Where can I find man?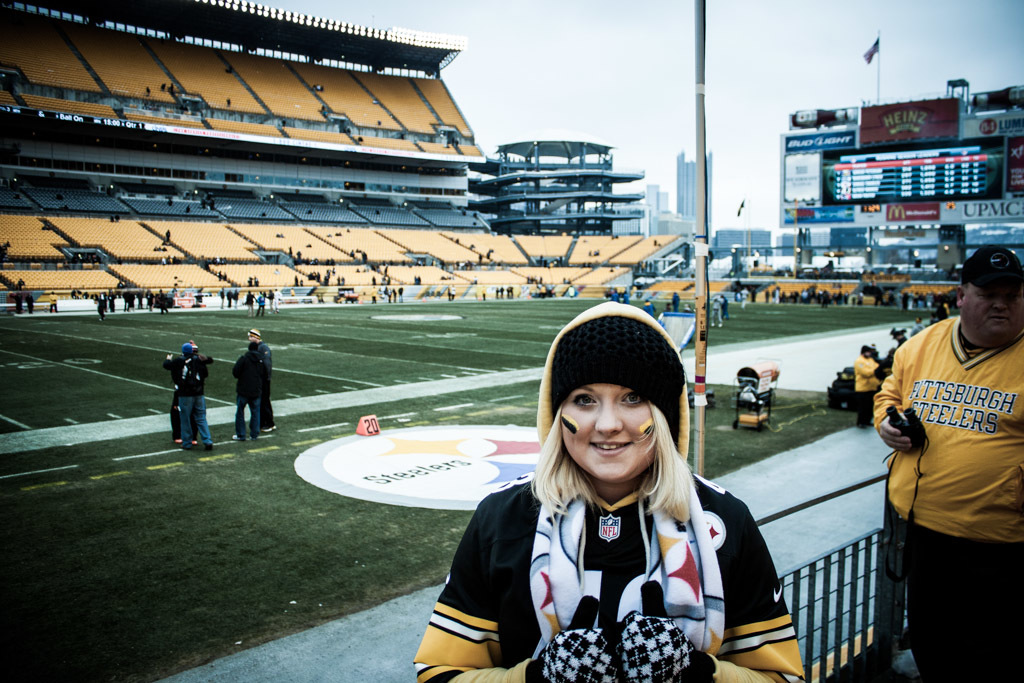
You can find it at Rect(872, 204, 1015, 682).
